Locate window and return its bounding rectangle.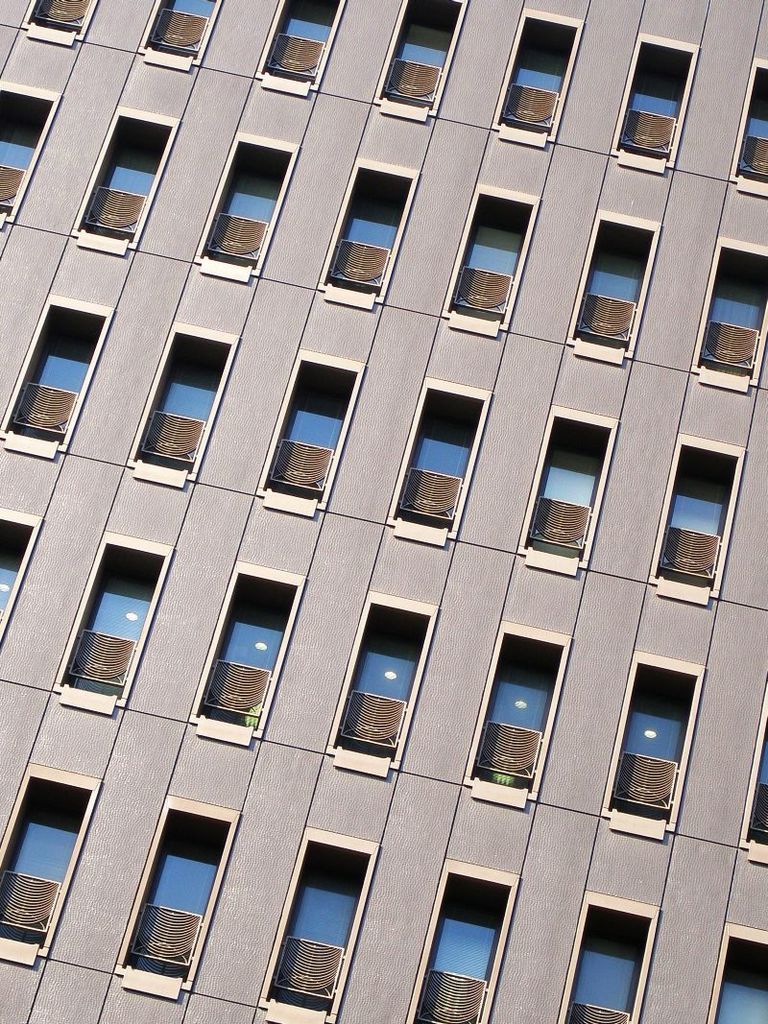
l=191, t=565, r=306, b=739.
